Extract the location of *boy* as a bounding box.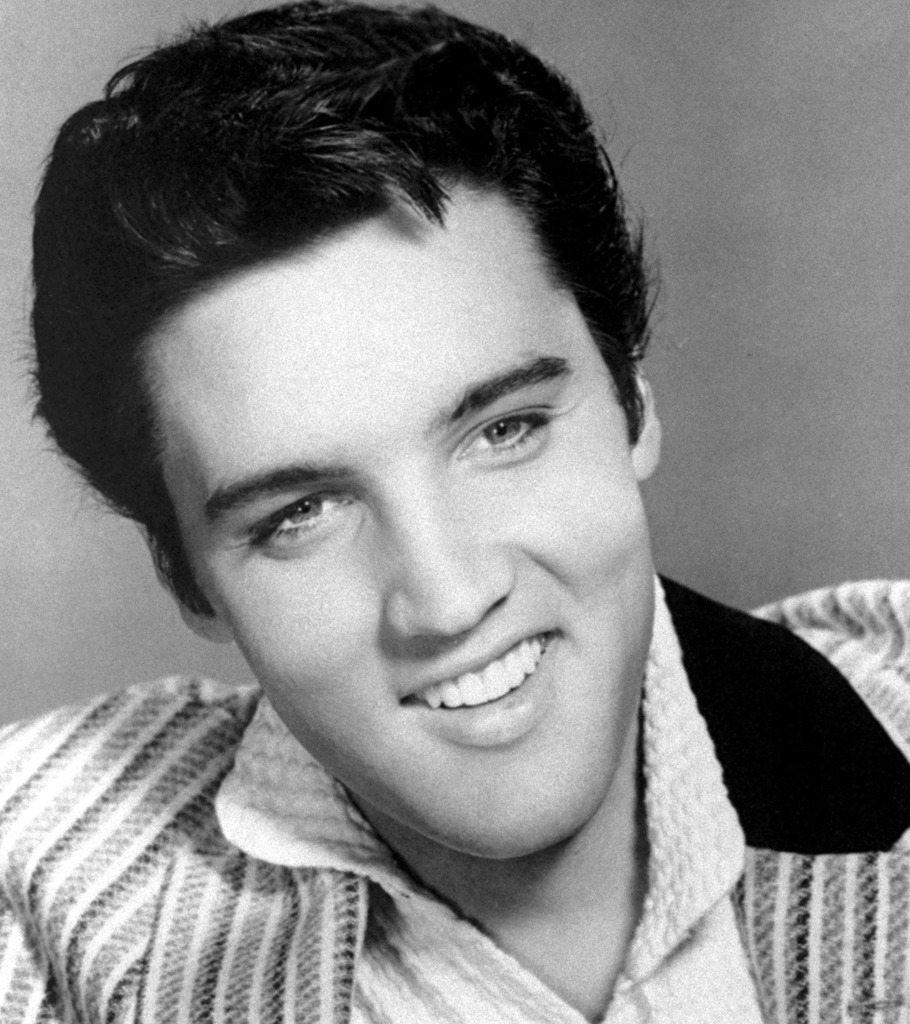
{"left": 17, "top": 0, "right": 819, "bottom": 1023}.
